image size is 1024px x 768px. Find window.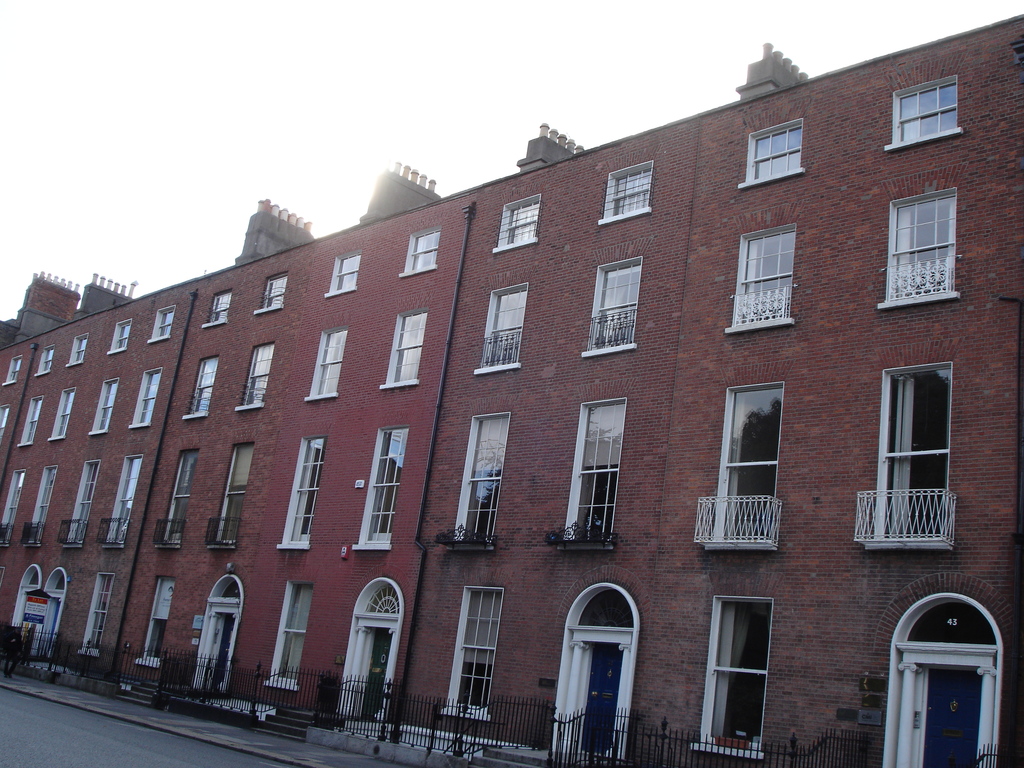
<bbox>90, 378, 120, 426</bbox>.
